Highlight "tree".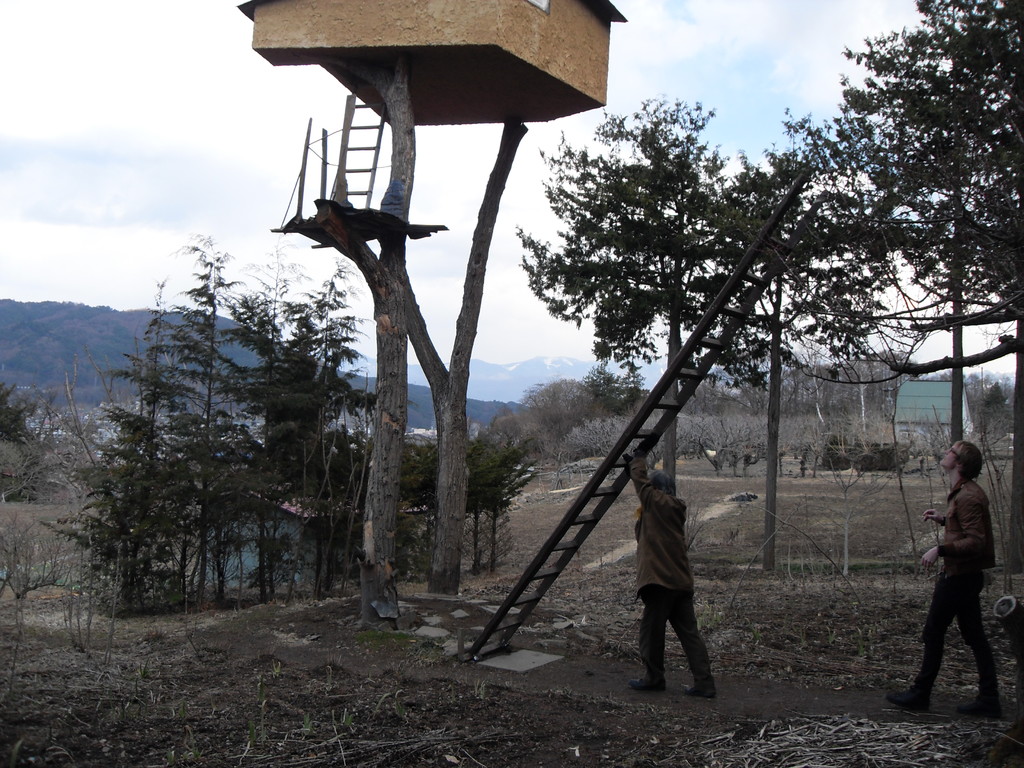
Highlighted region: 0, 378, 59, 500.
